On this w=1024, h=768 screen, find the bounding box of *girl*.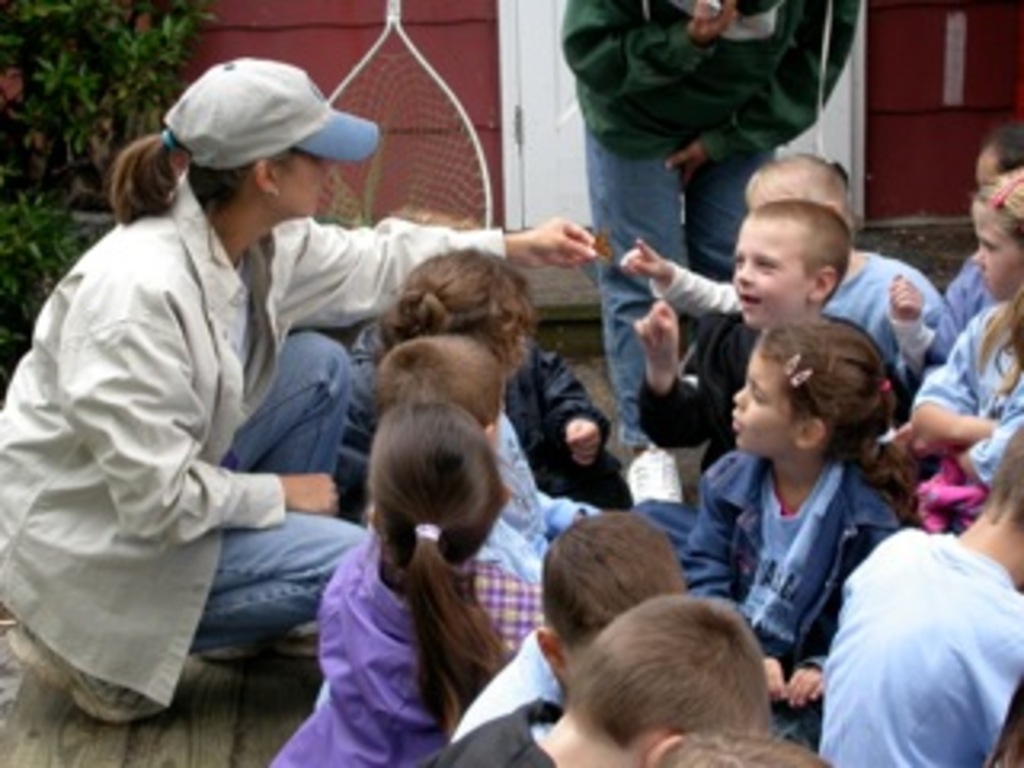
Bounding box: (x1=906, y1=160, x2=1021, y2=531).
